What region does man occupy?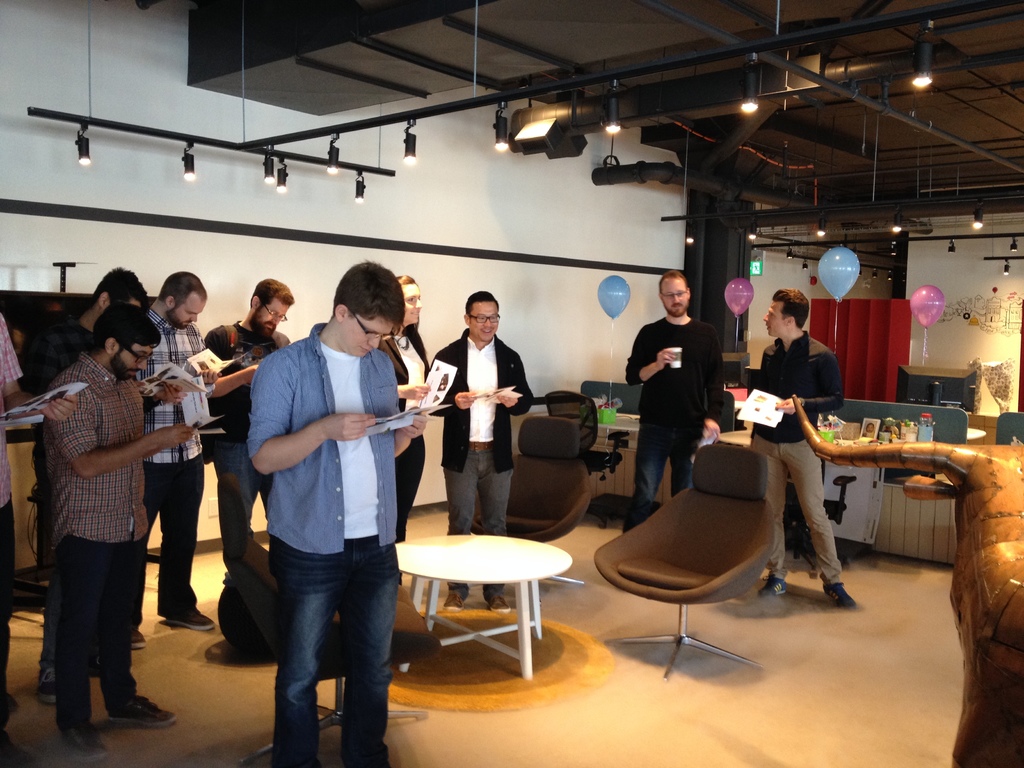
x1=38 y1=266 x2=149 y2=710.
